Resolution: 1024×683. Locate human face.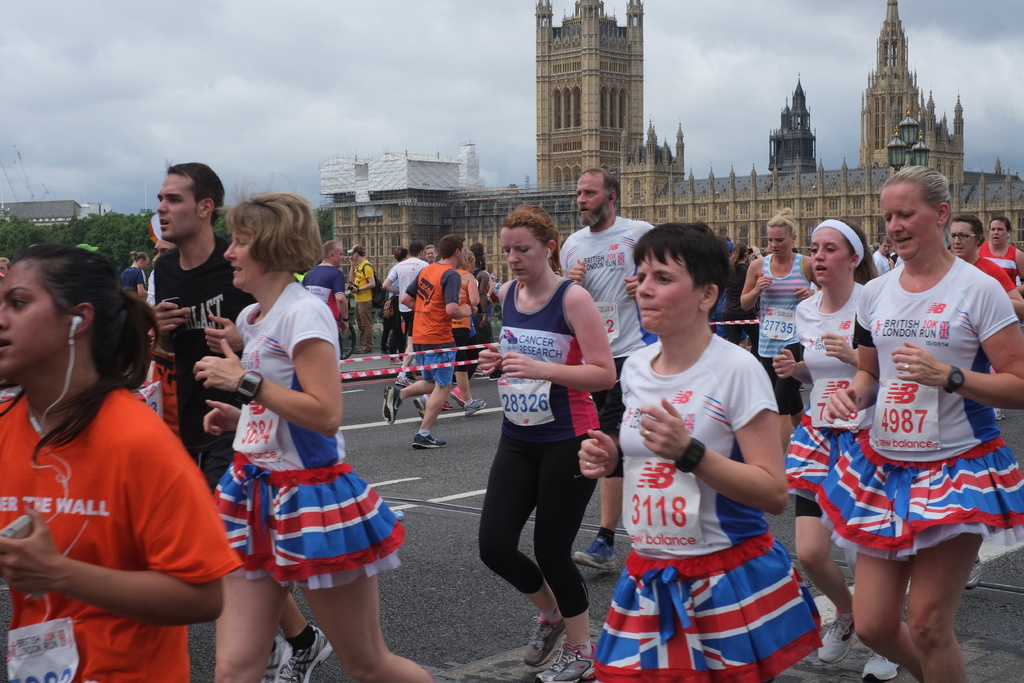
(949, 218, 975, 258).
